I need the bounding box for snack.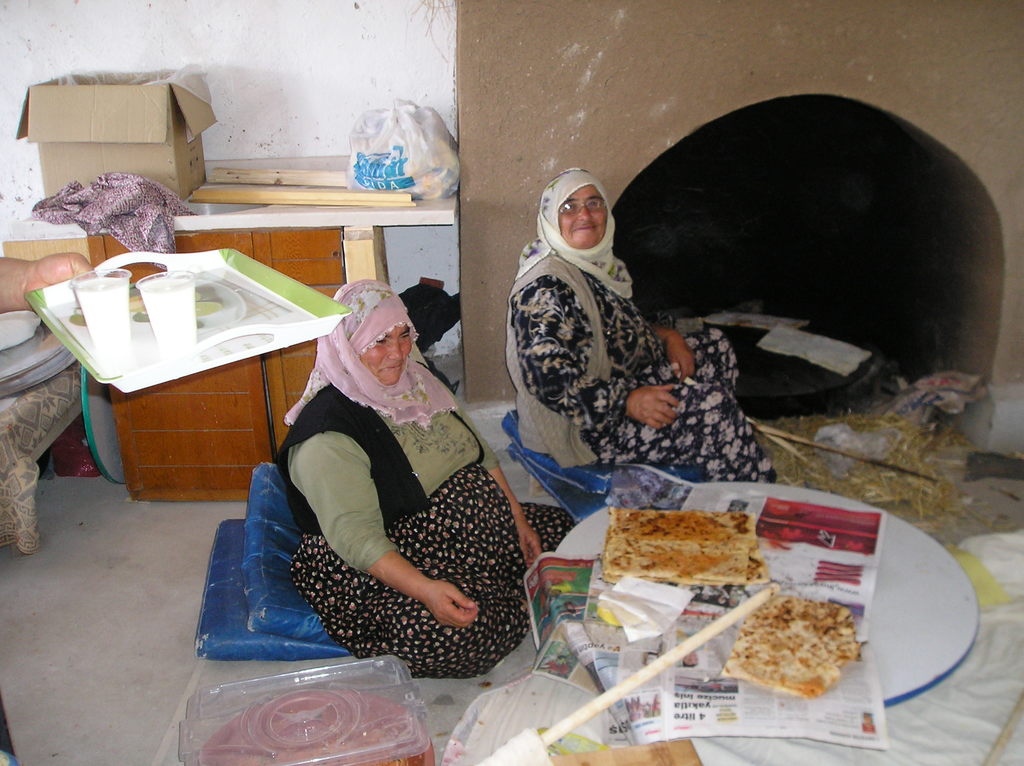
Here it is: x1=724 y1=586 x2=888 y2=710.
